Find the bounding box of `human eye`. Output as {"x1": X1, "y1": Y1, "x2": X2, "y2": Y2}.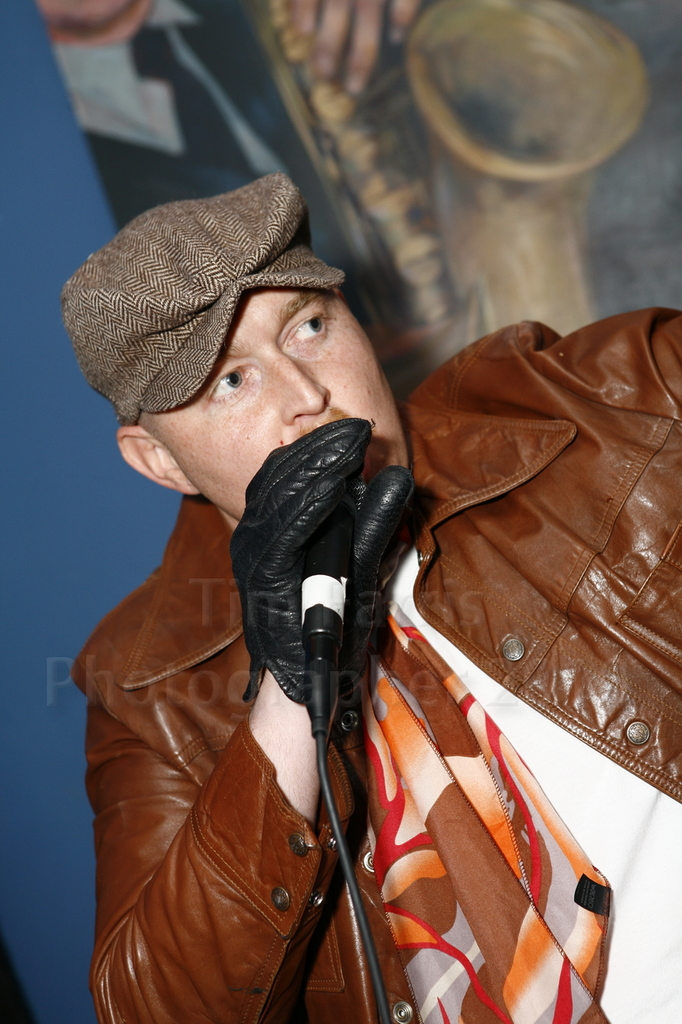
{"x1": 282, "y1": 303, "x2": 336, "y2": 348}.
